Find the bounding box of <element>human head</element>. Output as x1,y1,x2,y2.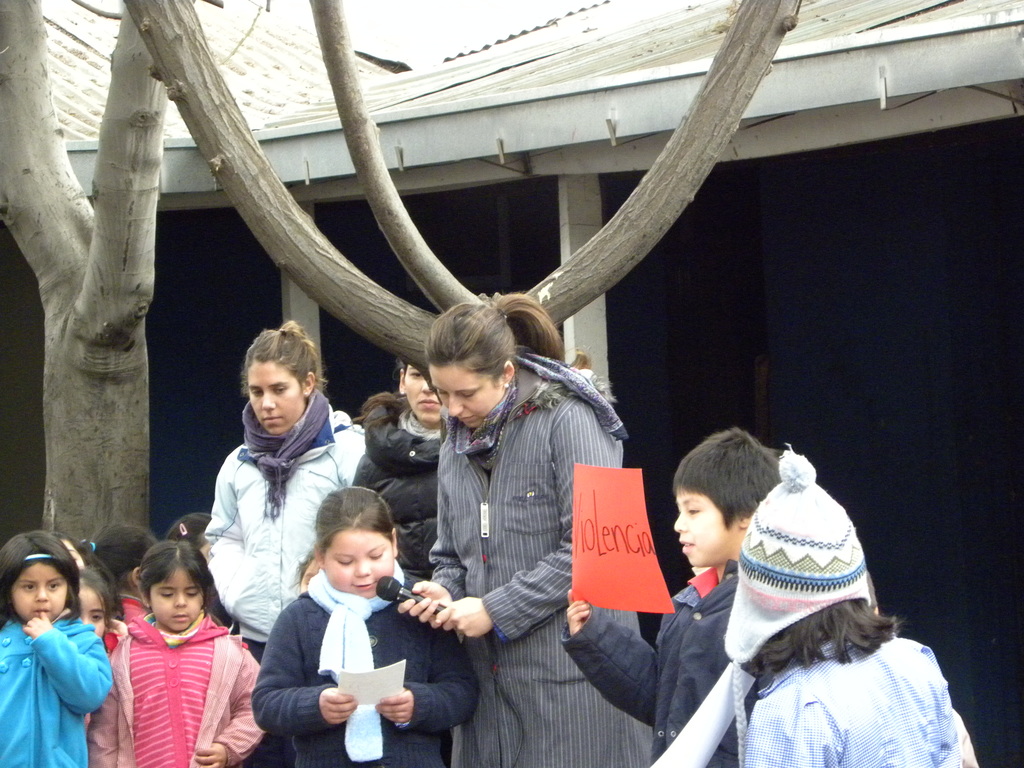
314,487,401,597.
